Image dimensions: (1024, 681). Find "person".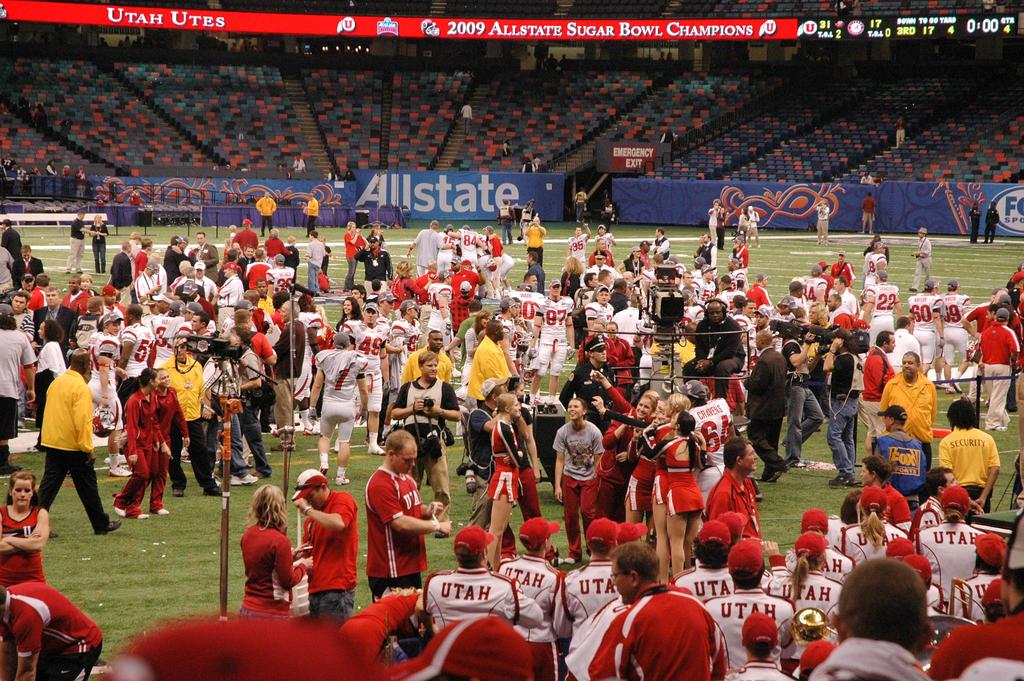
[301, 189, 319, 235].
